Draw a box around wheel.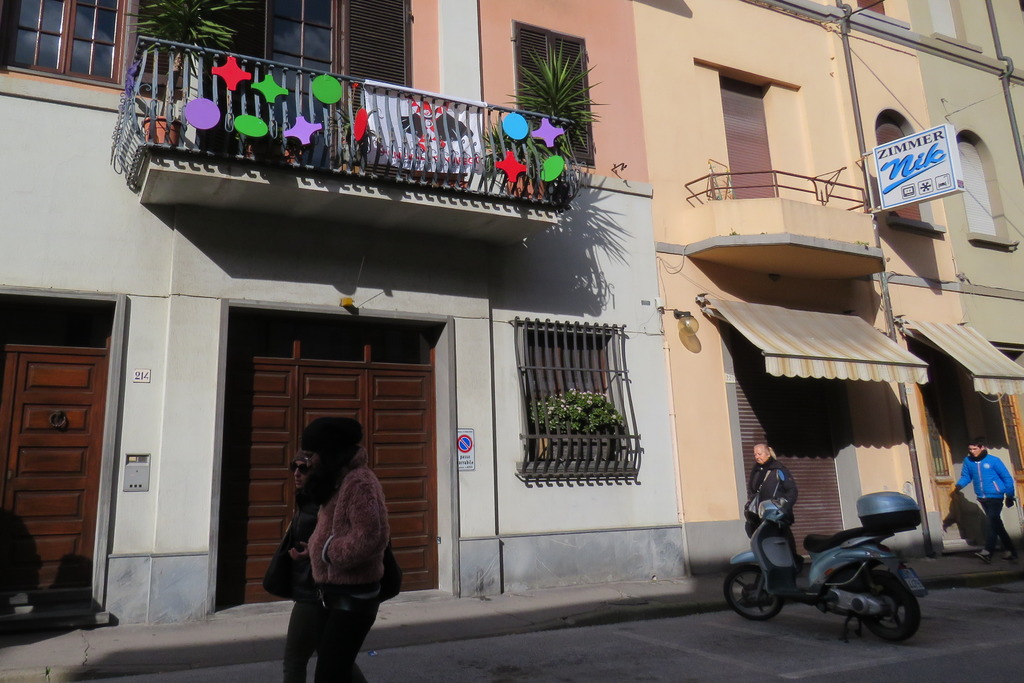
Rect(852, 575, 919, 652).
